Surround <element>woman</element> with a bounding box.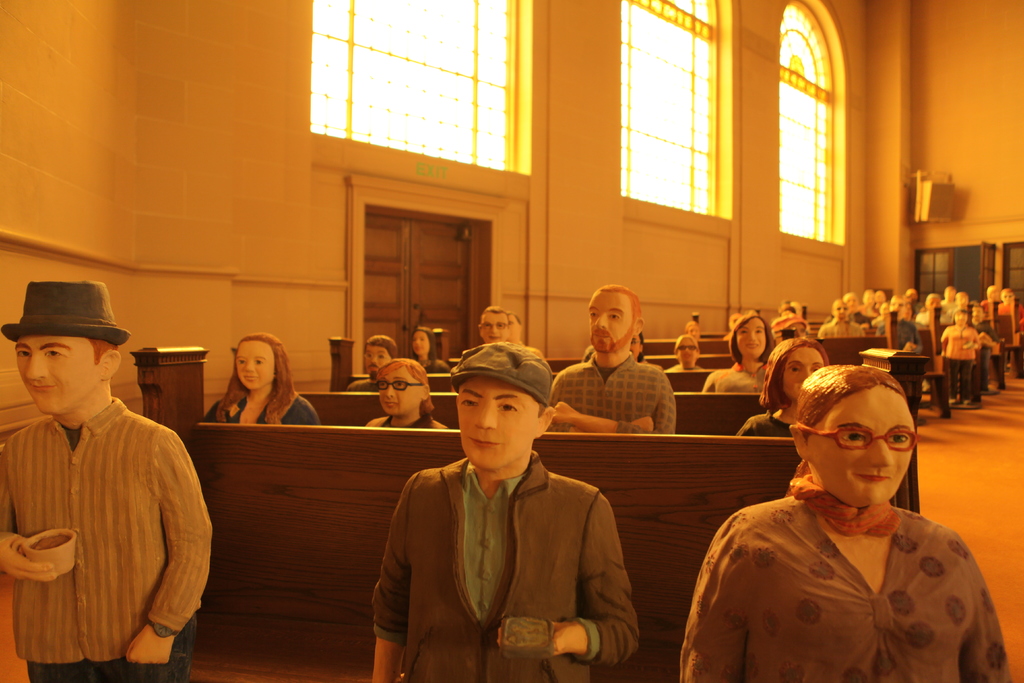
[678,366,991,681].
